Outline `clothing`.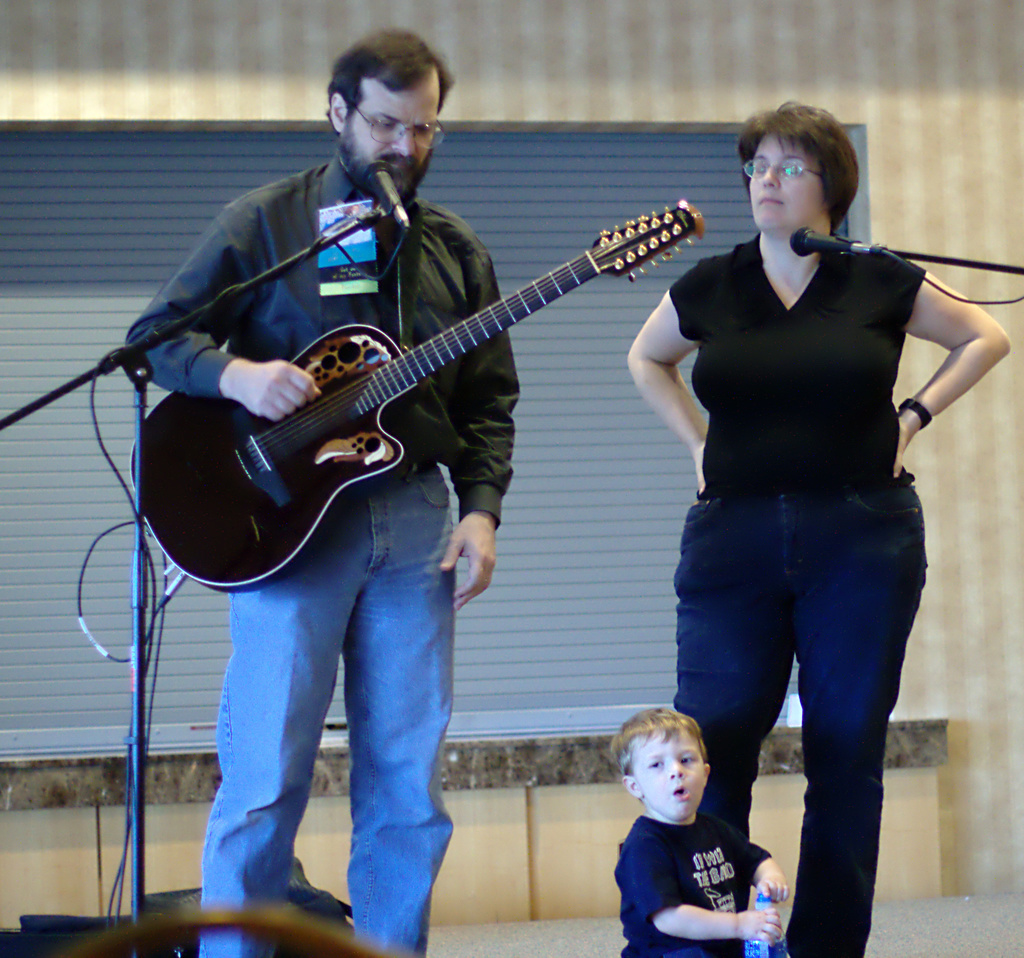
Outline: box(666, 237, 928, 957).
